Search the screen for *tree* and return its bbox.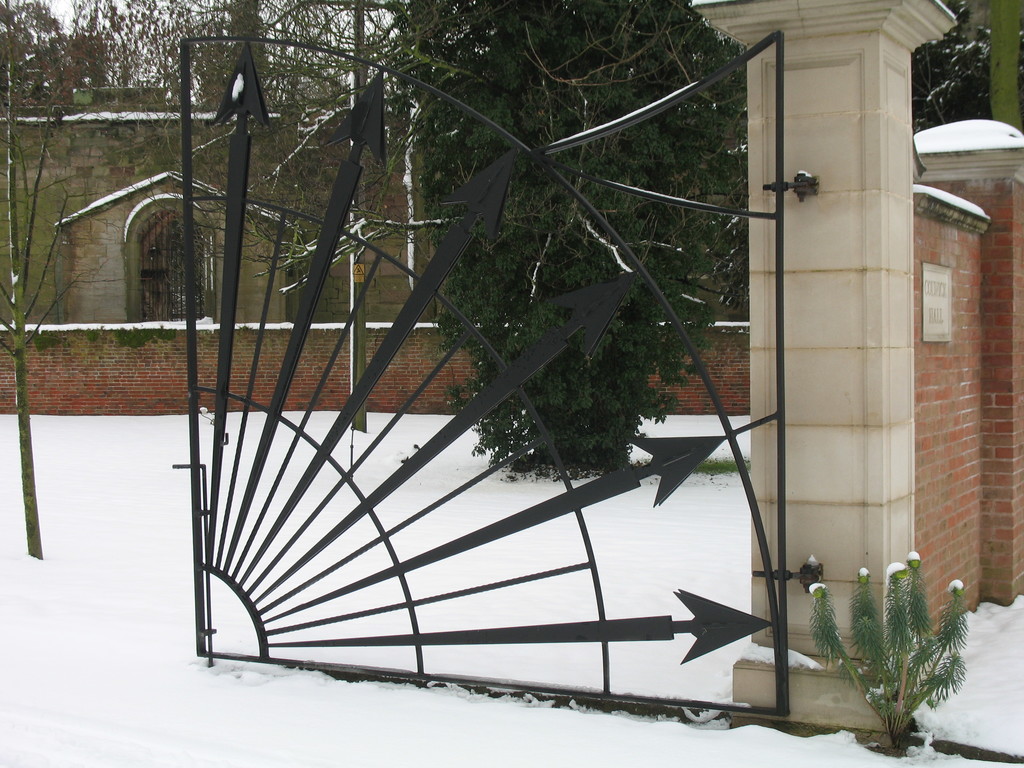
Found: Rect(276, 0, 996, 483).
